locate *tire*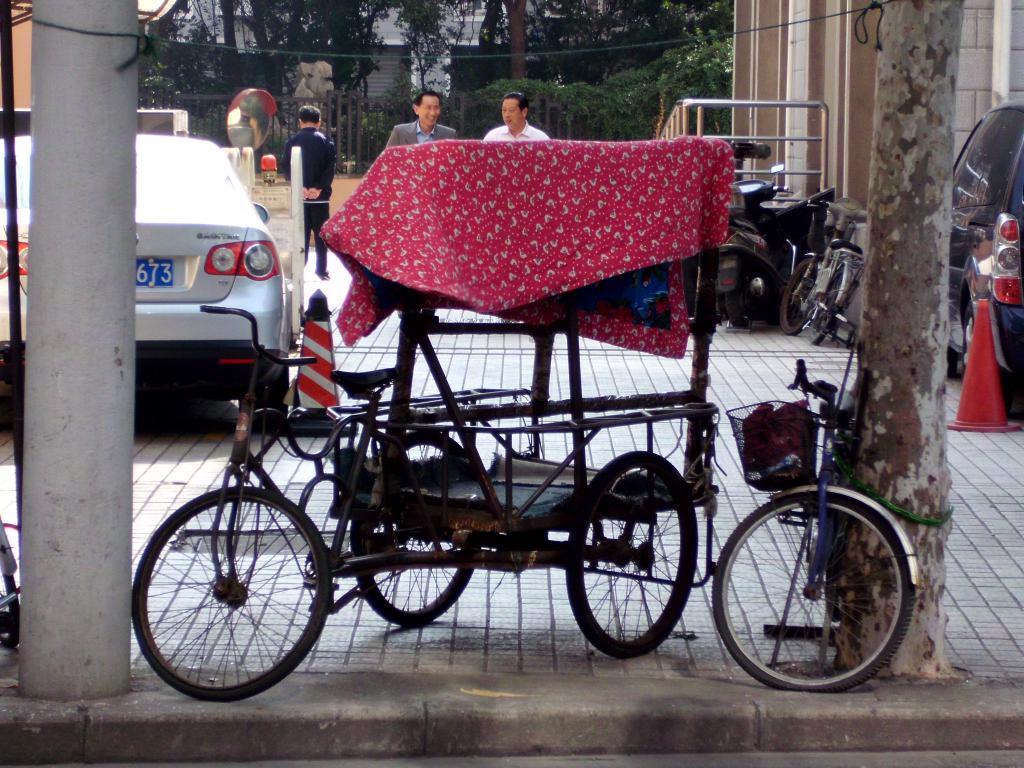
locate(808, 269, 842, 344)
